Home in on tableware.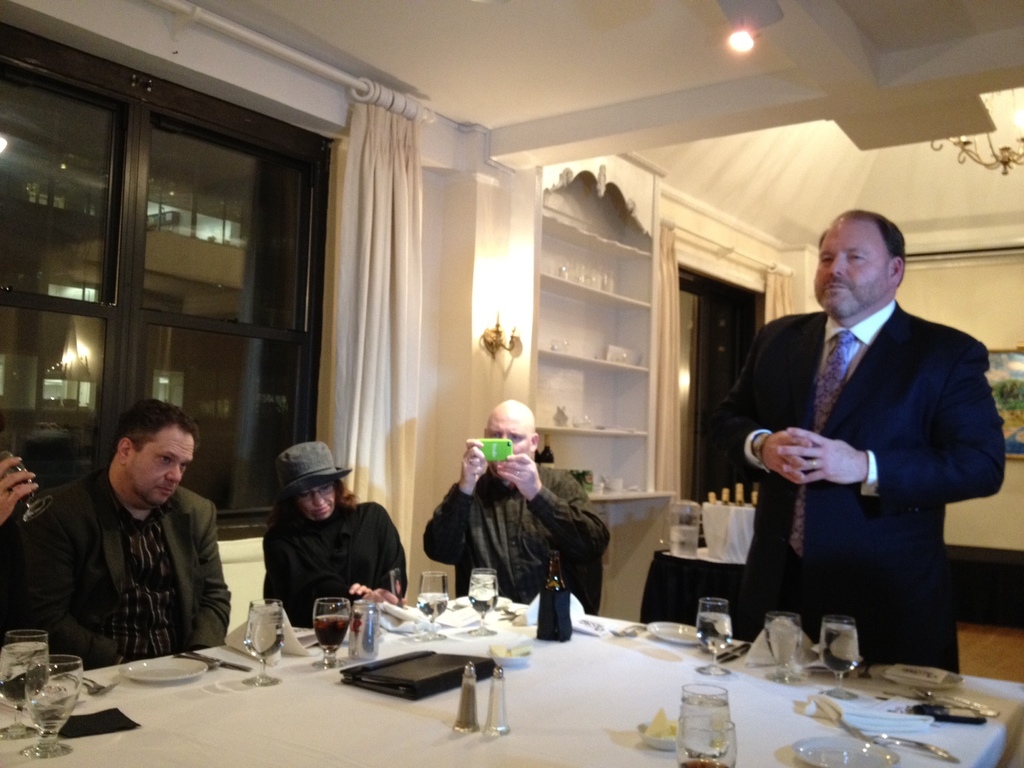
Homed in at (left=600, top=263, right=614, bottom=294).
